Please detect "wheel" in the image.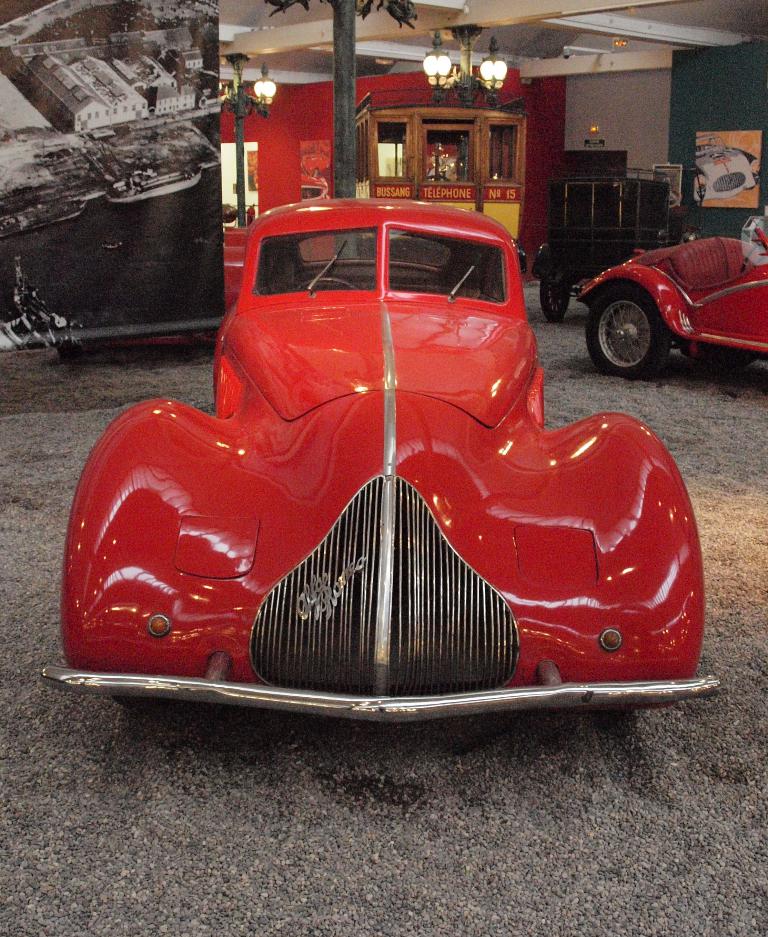
{"x1": 540, "y1": 257, "x2": 567, "y2": 321}.
